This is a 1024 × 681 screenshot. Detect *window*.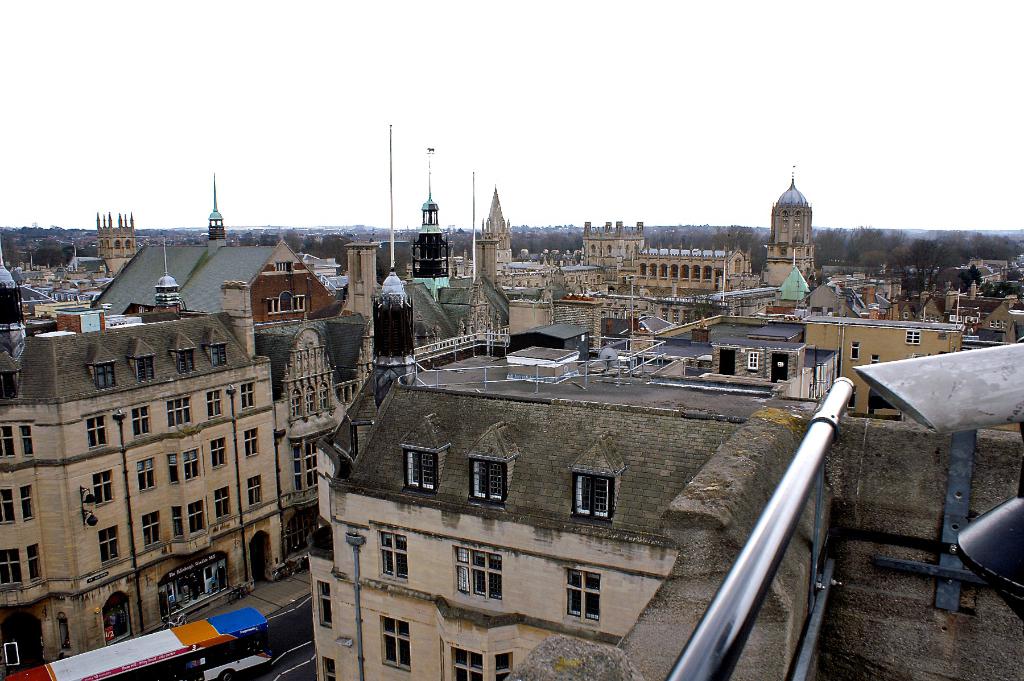
(850, 343, 861, 357).
